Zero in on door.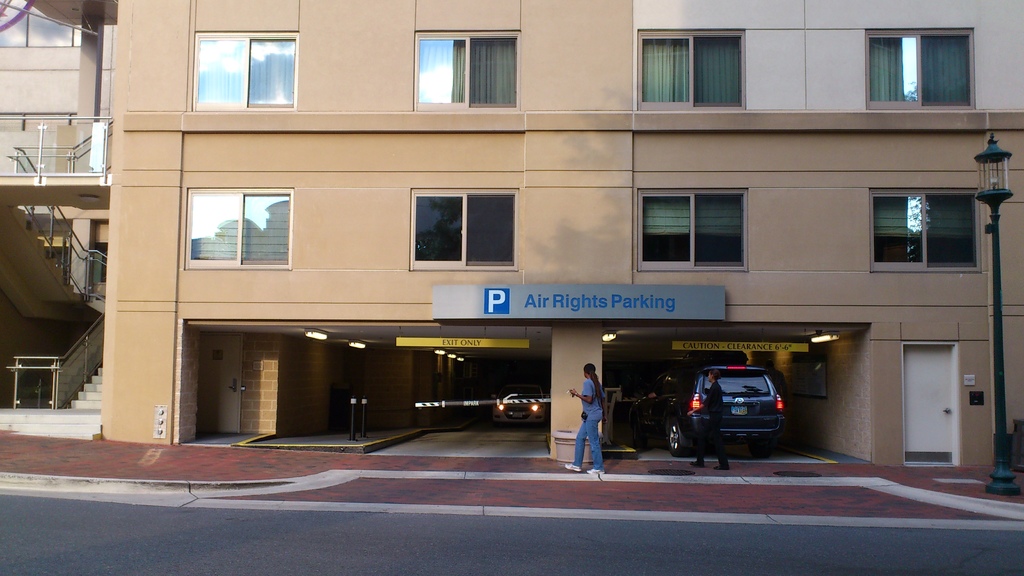
Zeroed in: detection(899, 346, 961, 470).
